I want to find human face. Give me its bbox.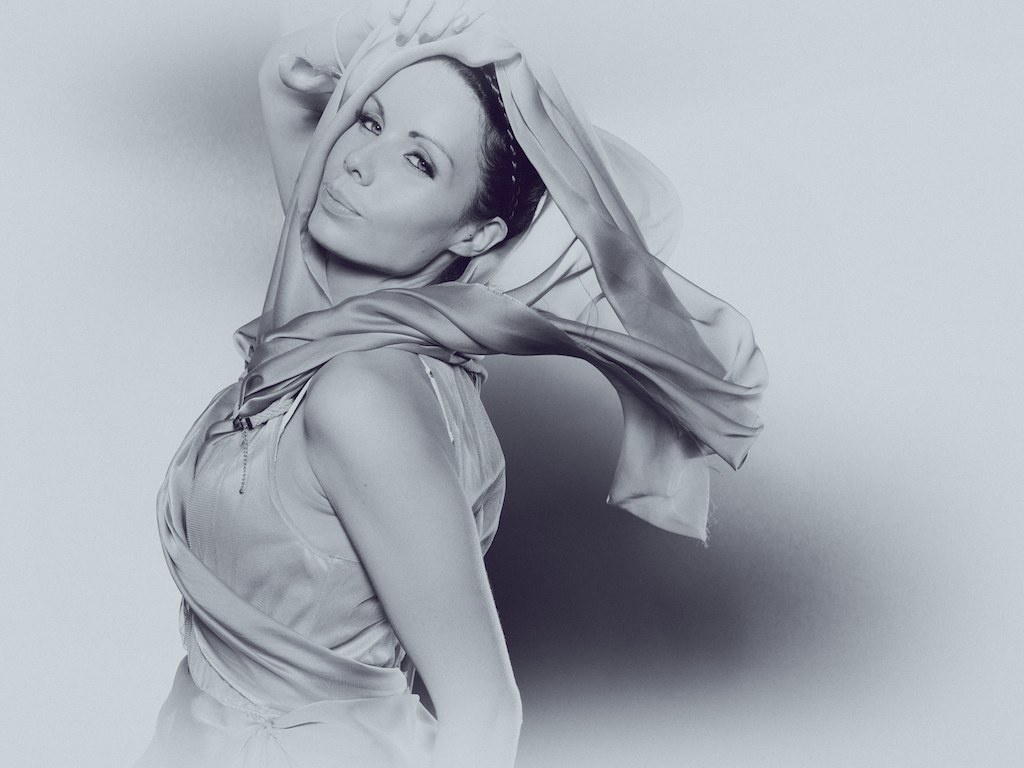
304:66:482:276.
